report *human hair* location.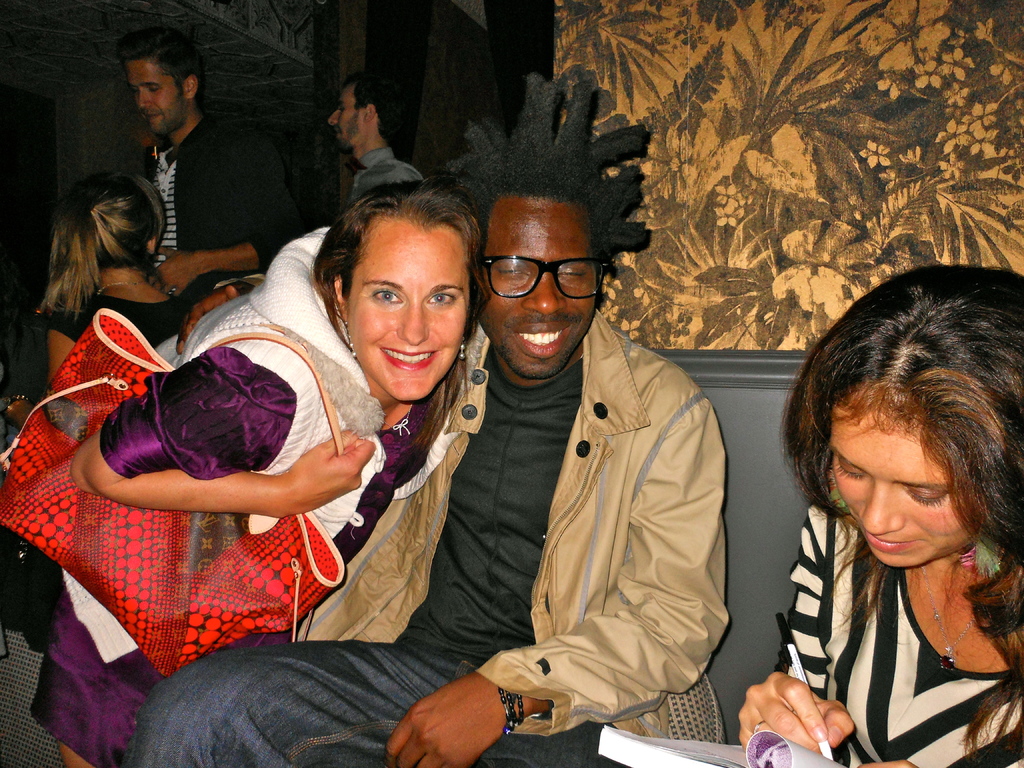
Report: [307, 175, 494, 471].
